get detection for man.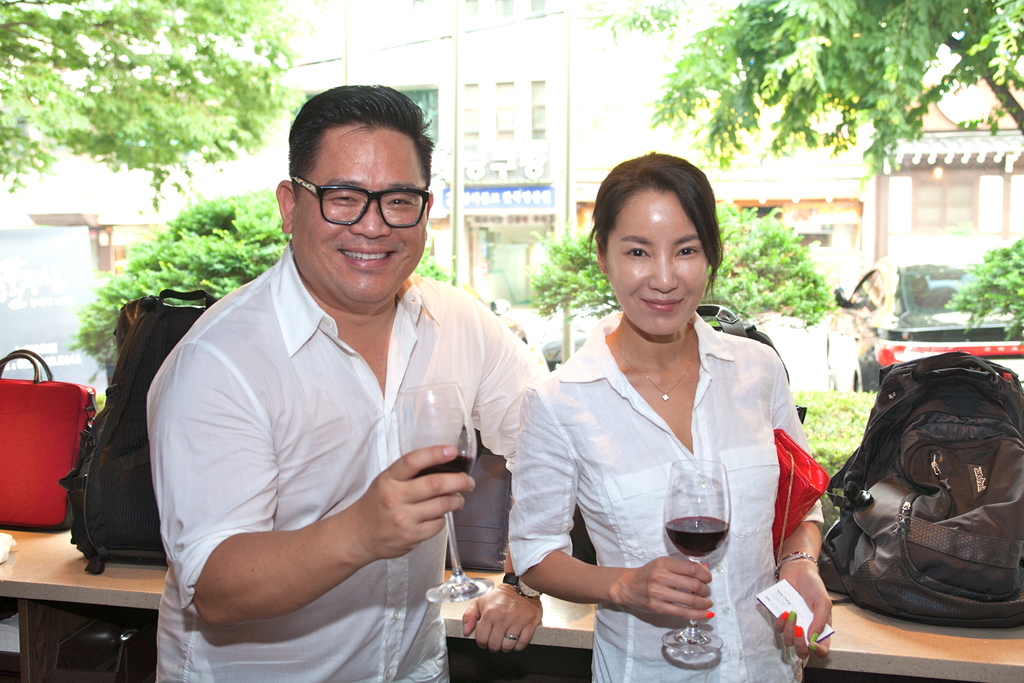
Detection: x1=115, y1=92, x2=563, y2=671.
